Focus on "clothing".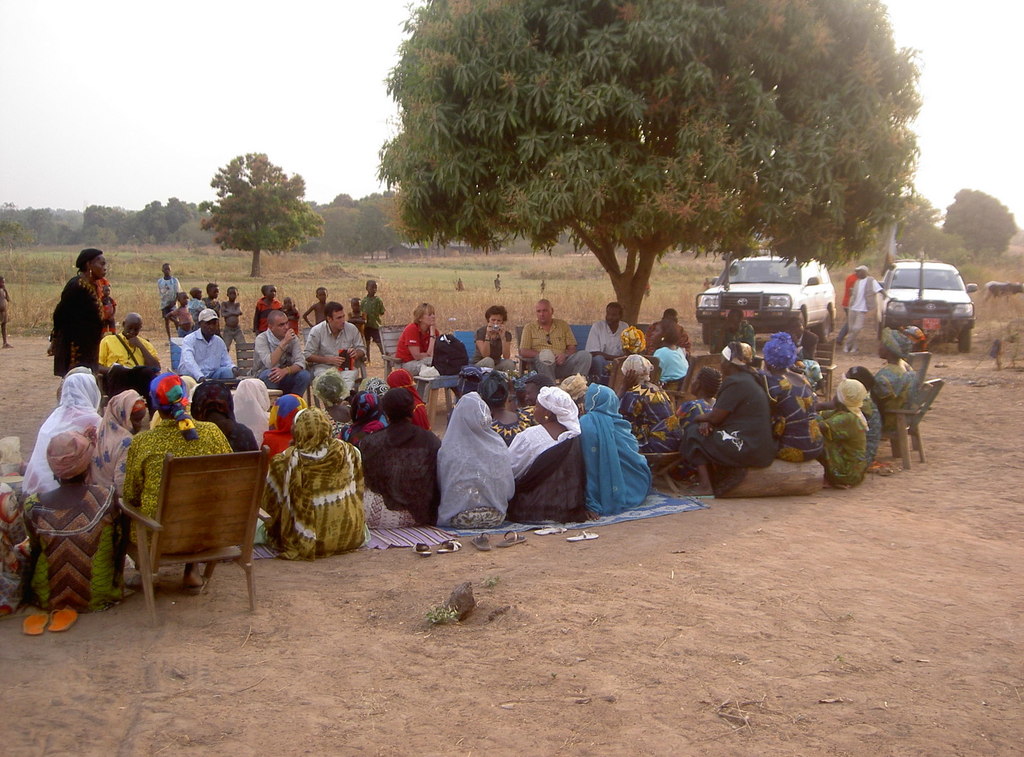
Focused at 848,276,884,346.
